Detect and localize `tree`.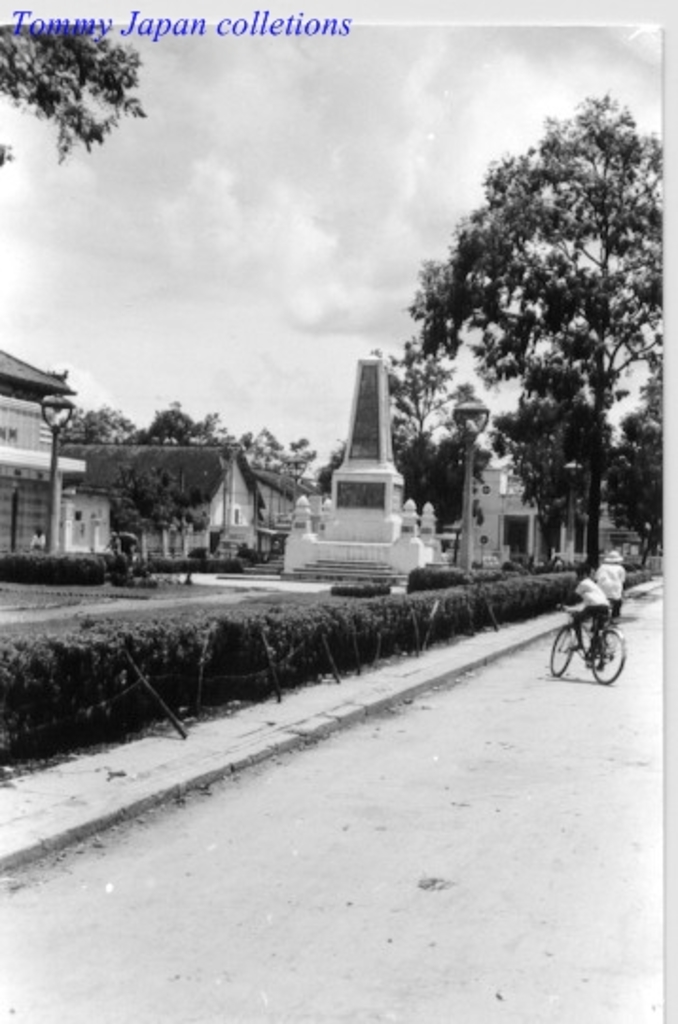
Localized at [x1=485, y1=382, x2=610, y2=566].
